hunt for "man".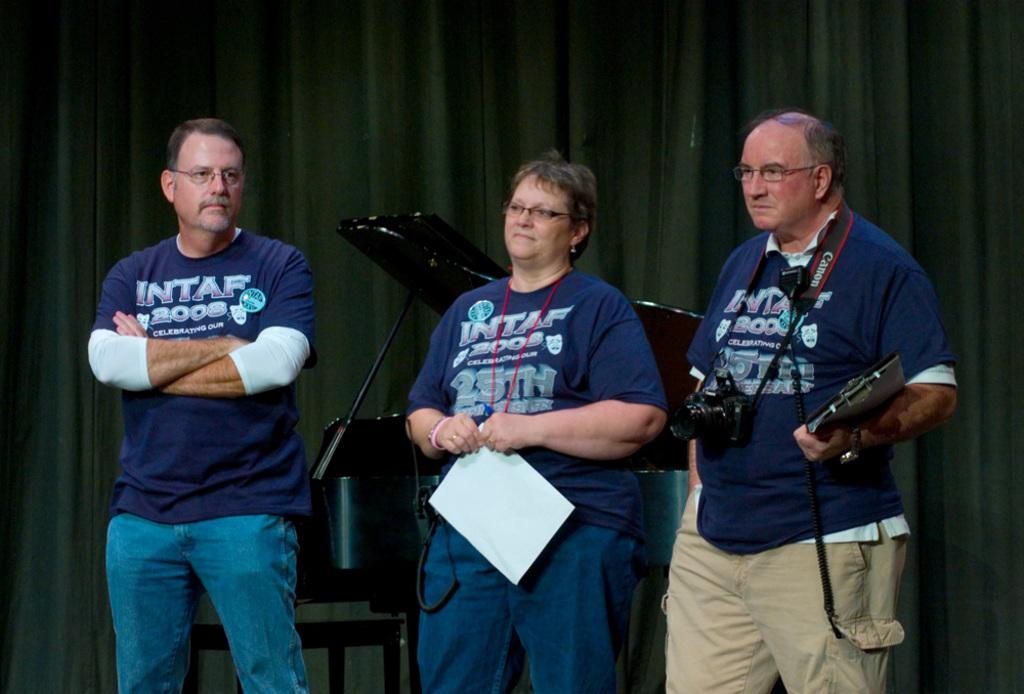
Hunted down at x1=657 y1=106 x2=961 y2=693.
